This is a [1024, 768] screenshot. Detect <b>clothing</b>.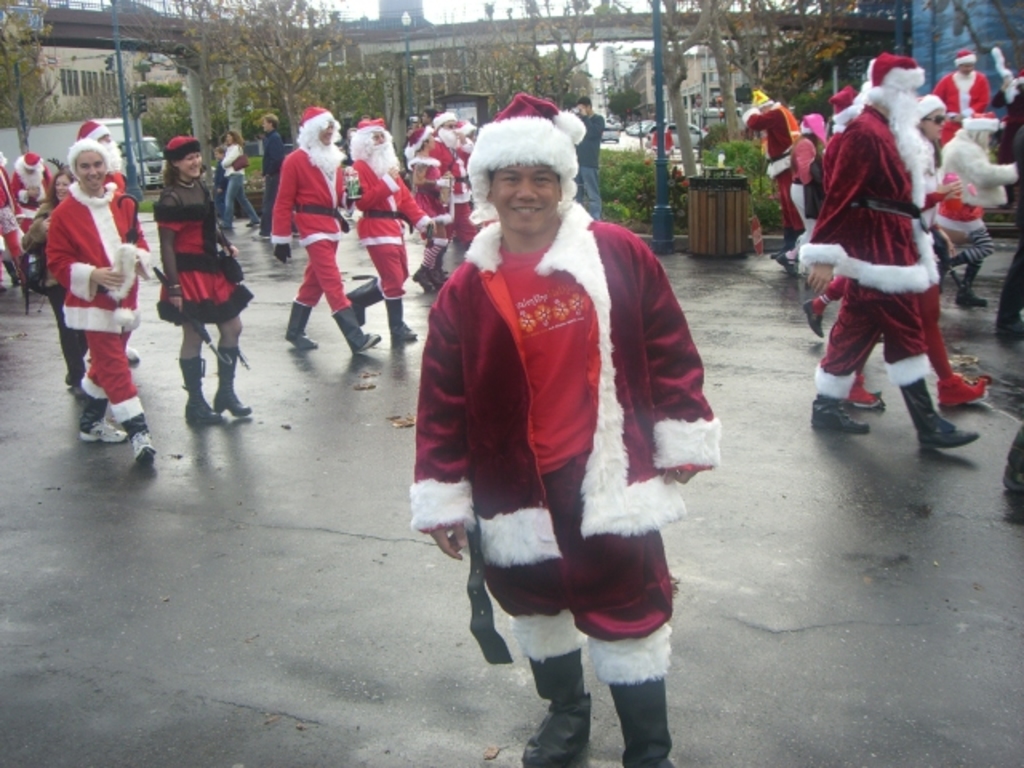
<box>354,154,426,298</box>.
